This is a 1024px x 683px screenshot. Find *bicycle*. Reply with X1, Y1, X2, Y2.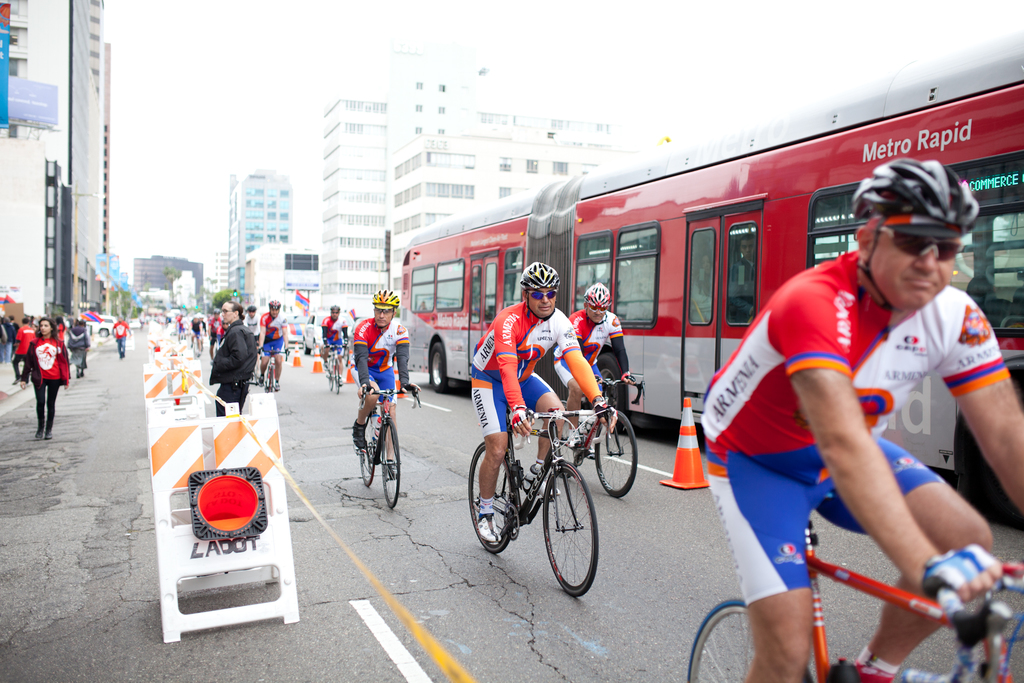
320, 336, 350, 394.
